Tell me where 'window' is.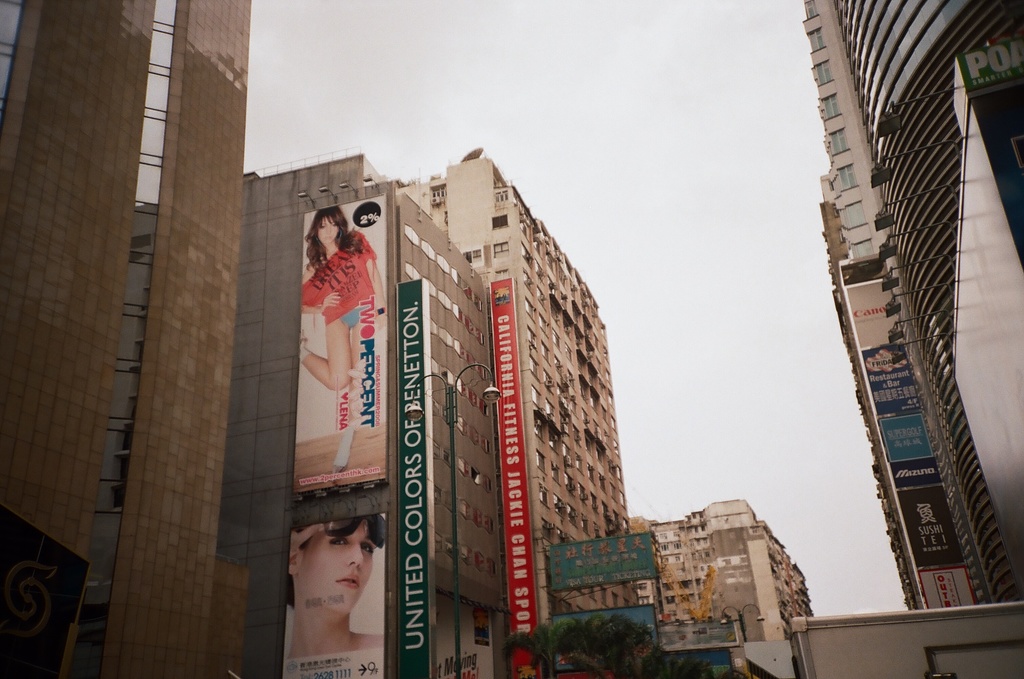
'window' is at 497 186 508 202.
